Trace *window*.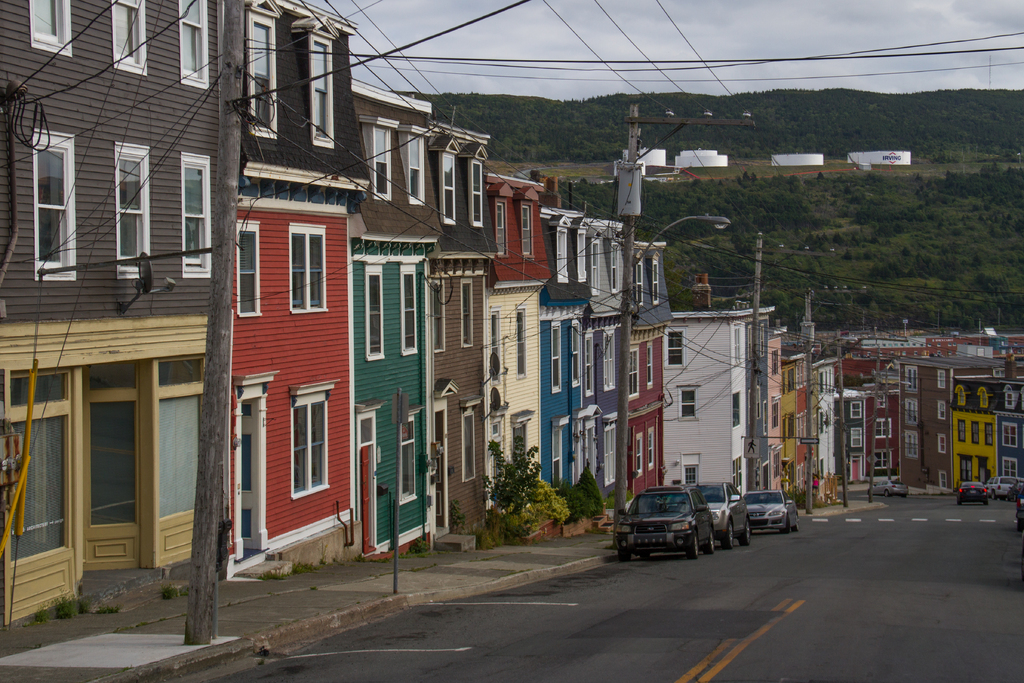
Traced to [516, 308, 528, 379].
